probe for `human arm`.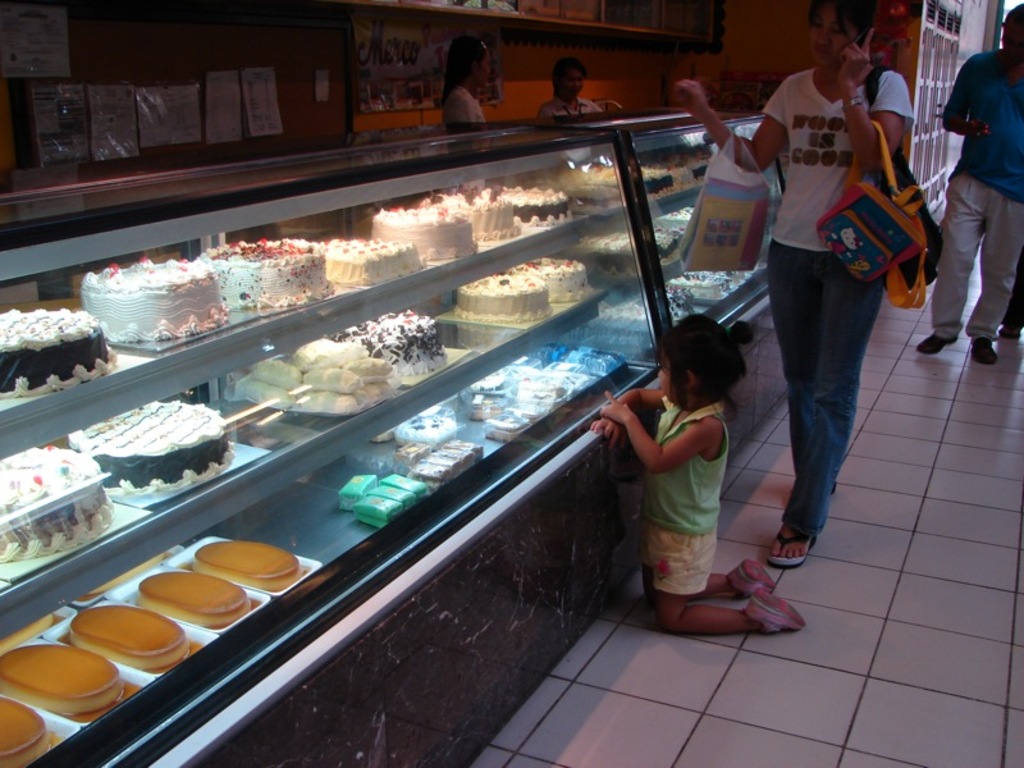
Probe result: locate(596, 388, 705, 474).
